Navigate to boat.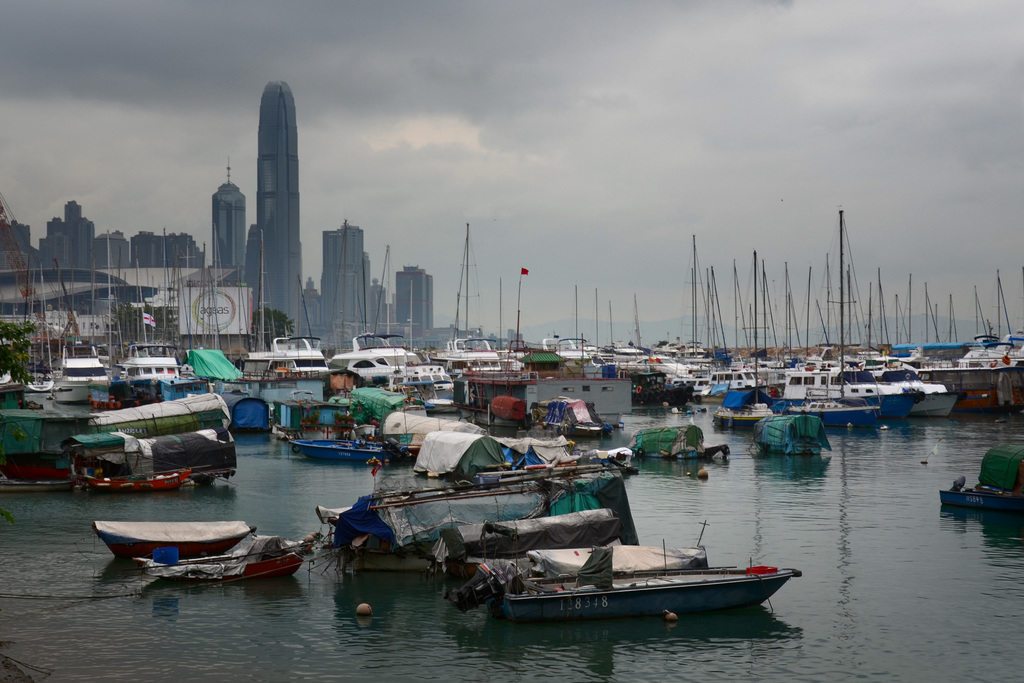
Navigation target: {"x1": 781, "y1": 388, "x2": 880, "y2": 426}.
